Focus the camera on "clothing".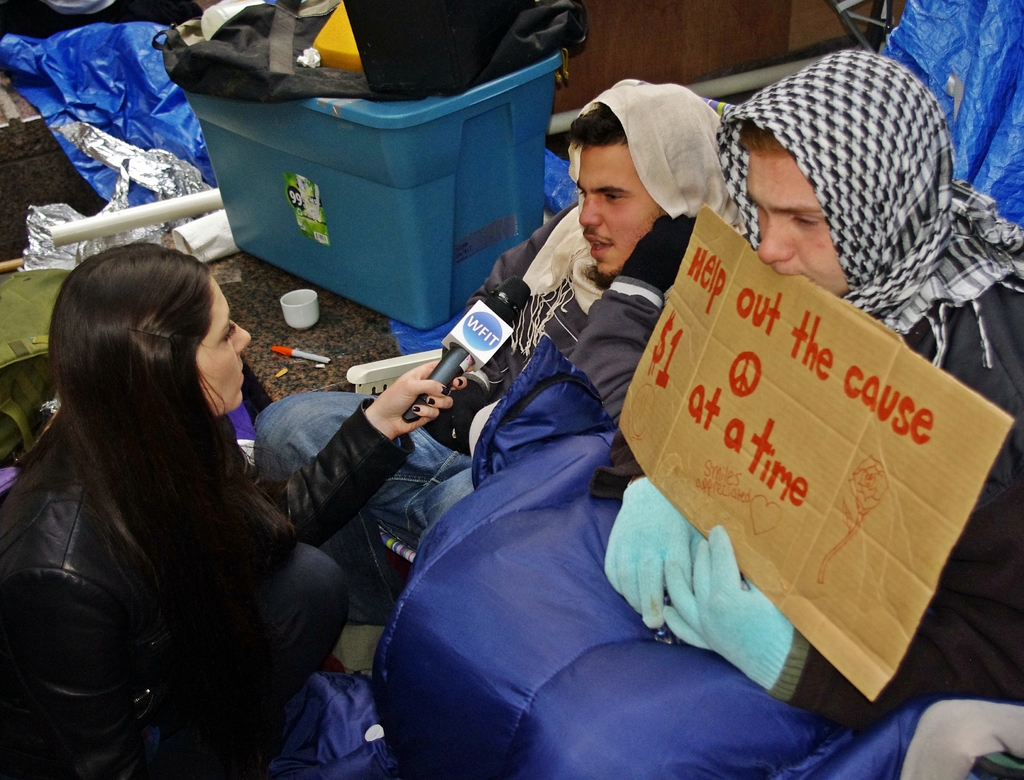
Focus region: x1=595, y1=265, x2=1023, y2=724.
